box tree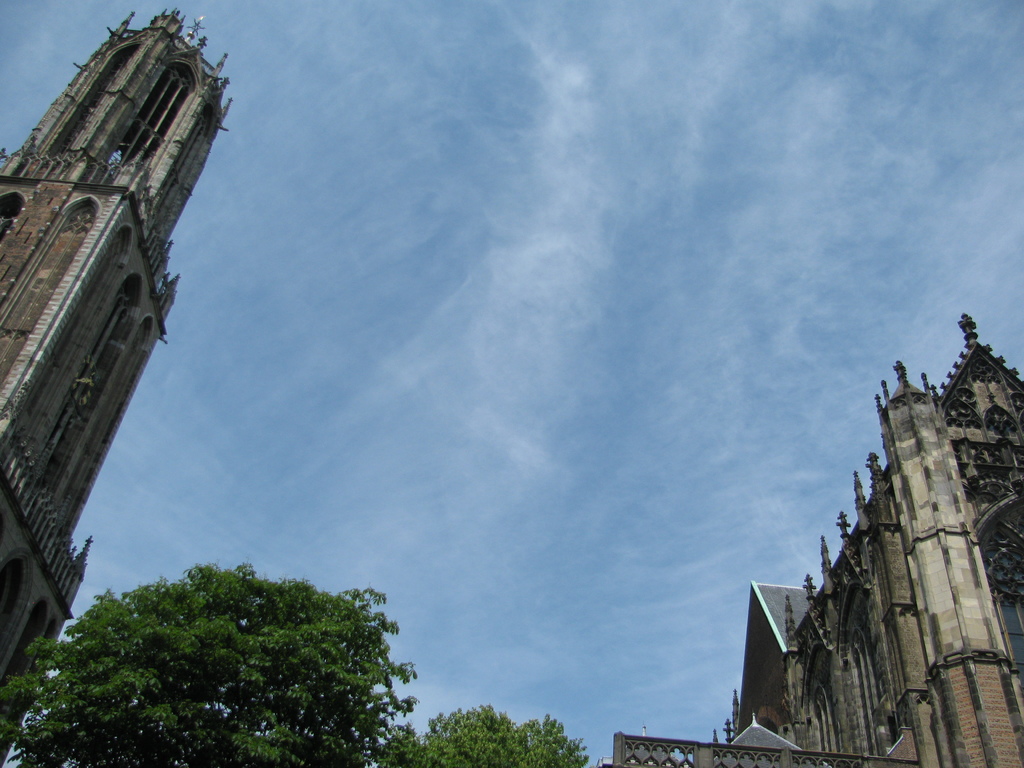
box=[35, 548, 426, 751]
